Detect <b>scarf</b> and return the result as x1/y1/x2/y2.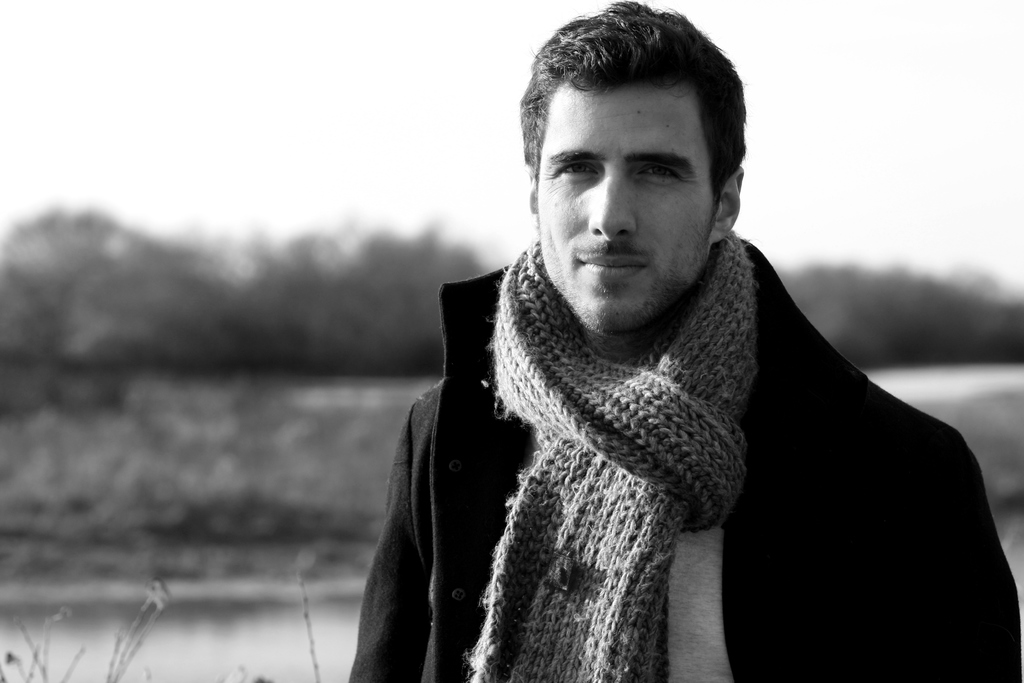
460/231/758/682.
